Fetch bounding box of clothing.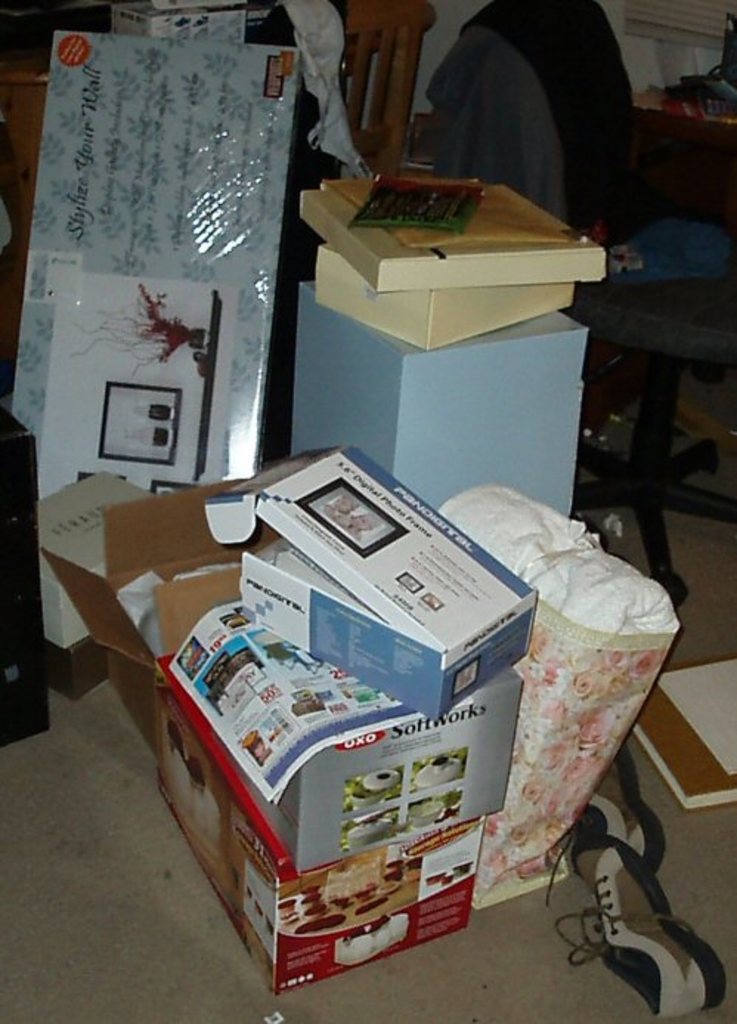
Bbox: (285,0,496,151).
